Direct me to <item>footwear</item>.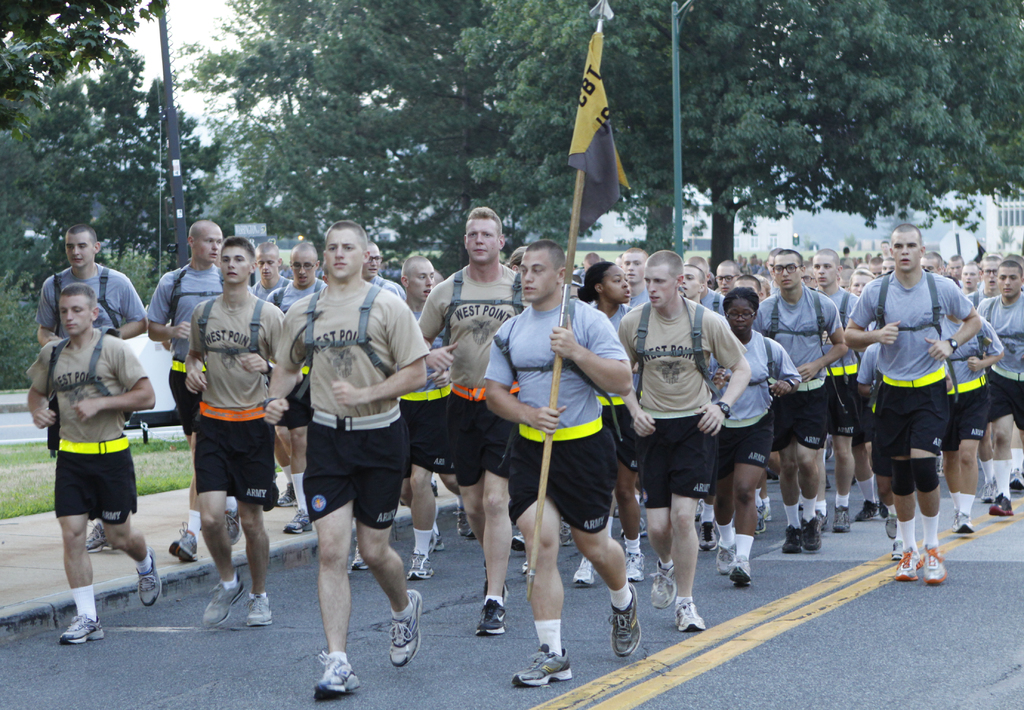
Direction: select_region(244, 591, 273, 627).
